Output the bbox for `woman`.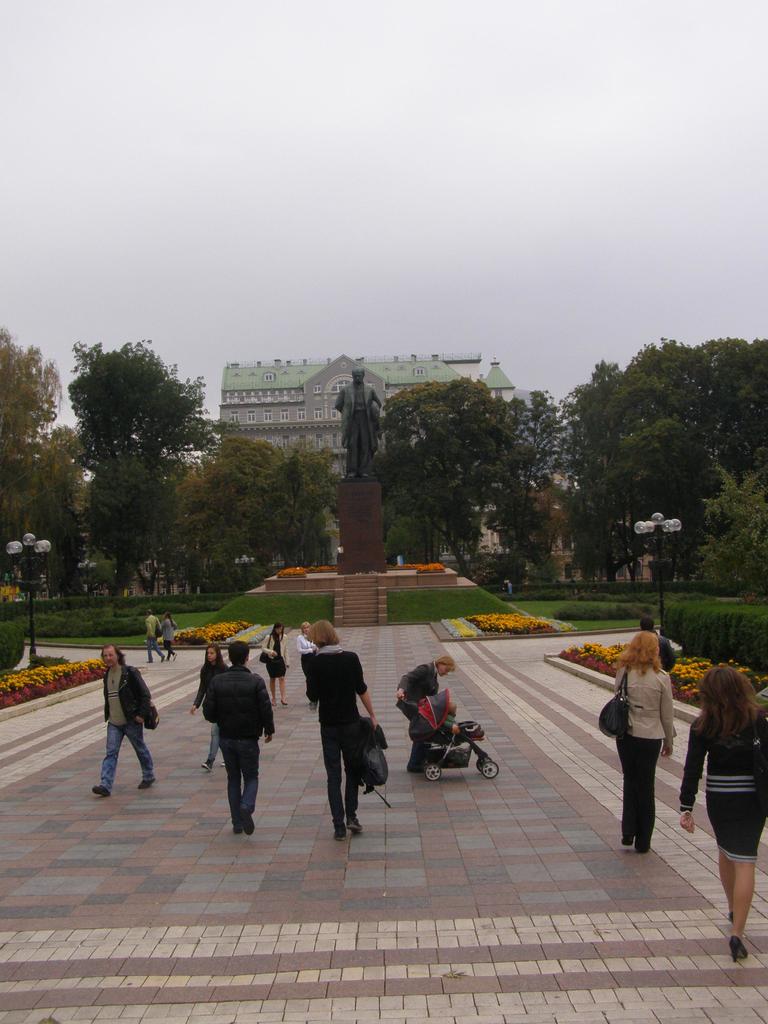
299/618/394/840.
